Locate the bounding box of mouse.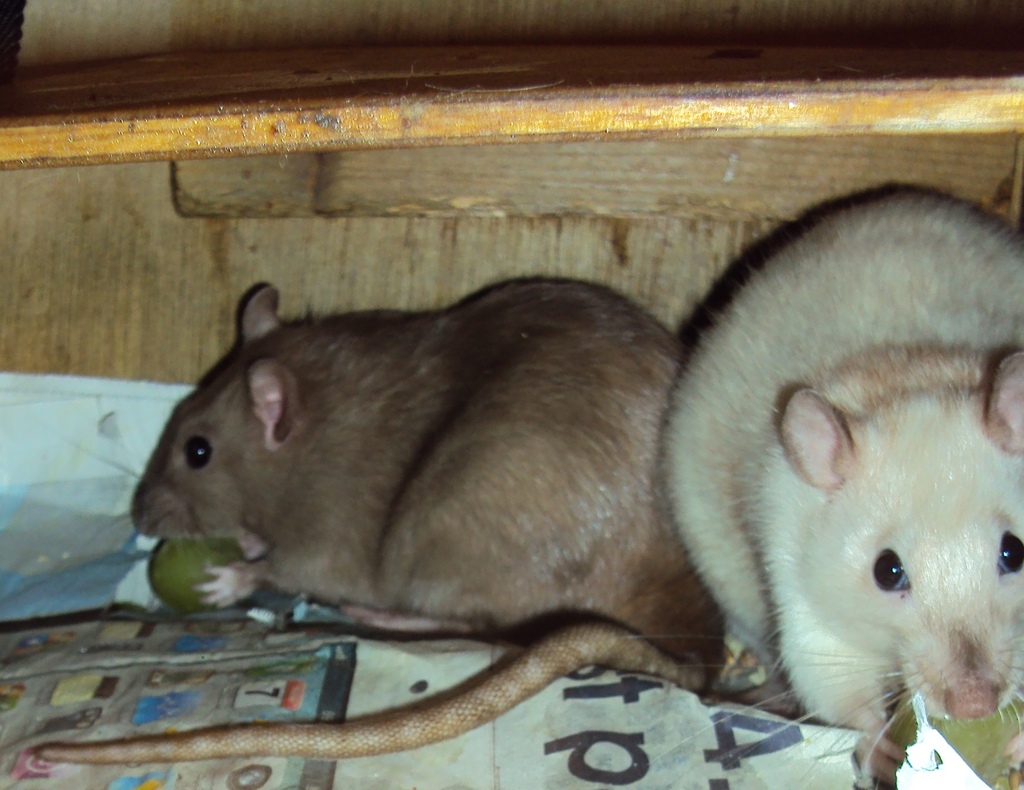
Bounding box: <box>37,181,1023,760</box>.
